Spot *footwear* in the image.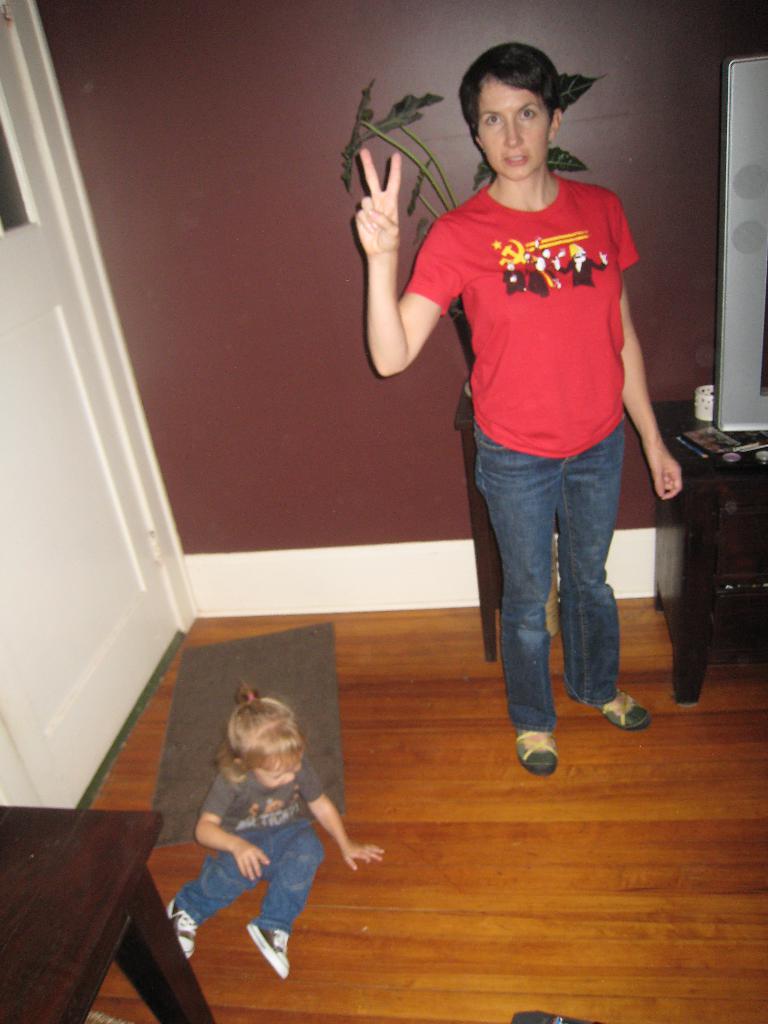
*footwear* found at 239,922,293,975.
